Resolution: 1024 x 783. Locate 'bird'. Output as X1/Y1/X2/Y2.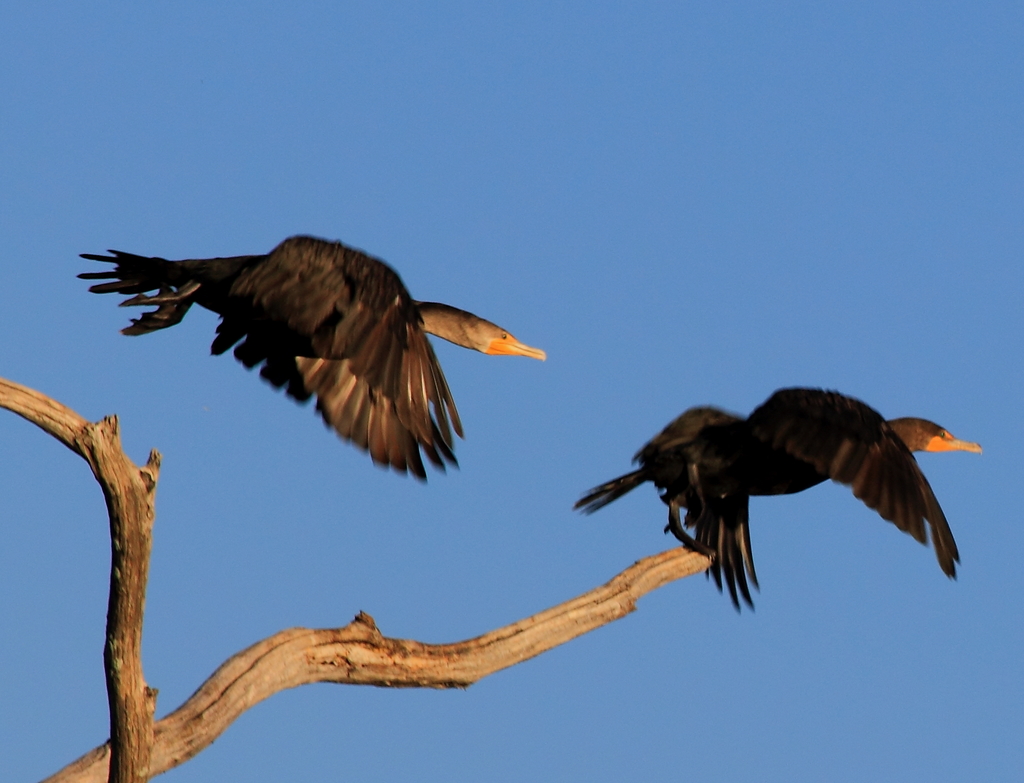
586/405/979/610.
